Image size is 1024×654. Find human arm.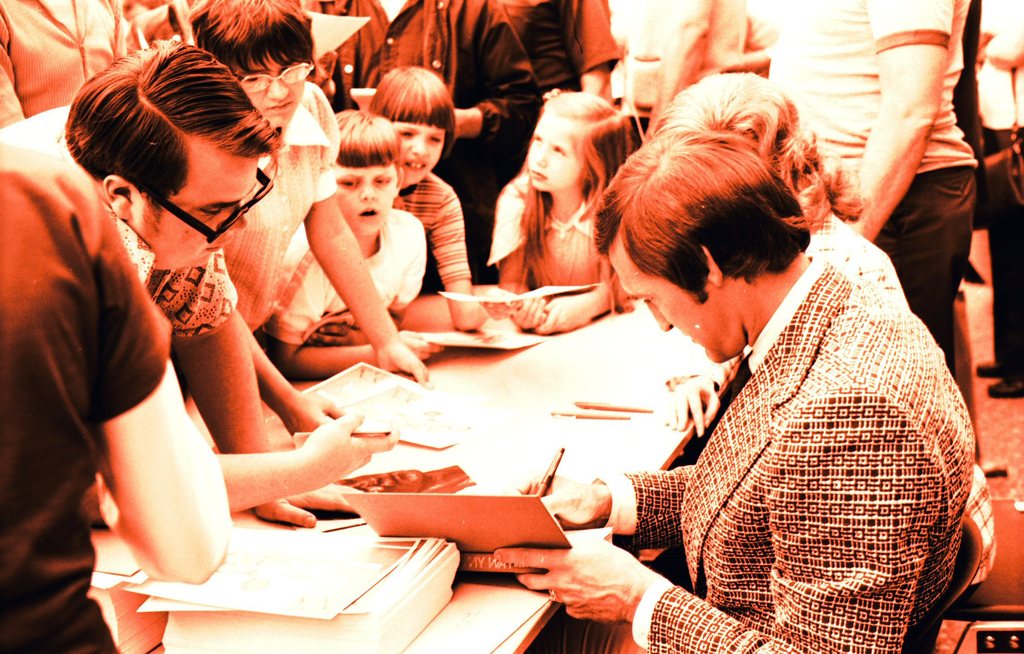
[left=163, top=250, right=371, bottom=523].
